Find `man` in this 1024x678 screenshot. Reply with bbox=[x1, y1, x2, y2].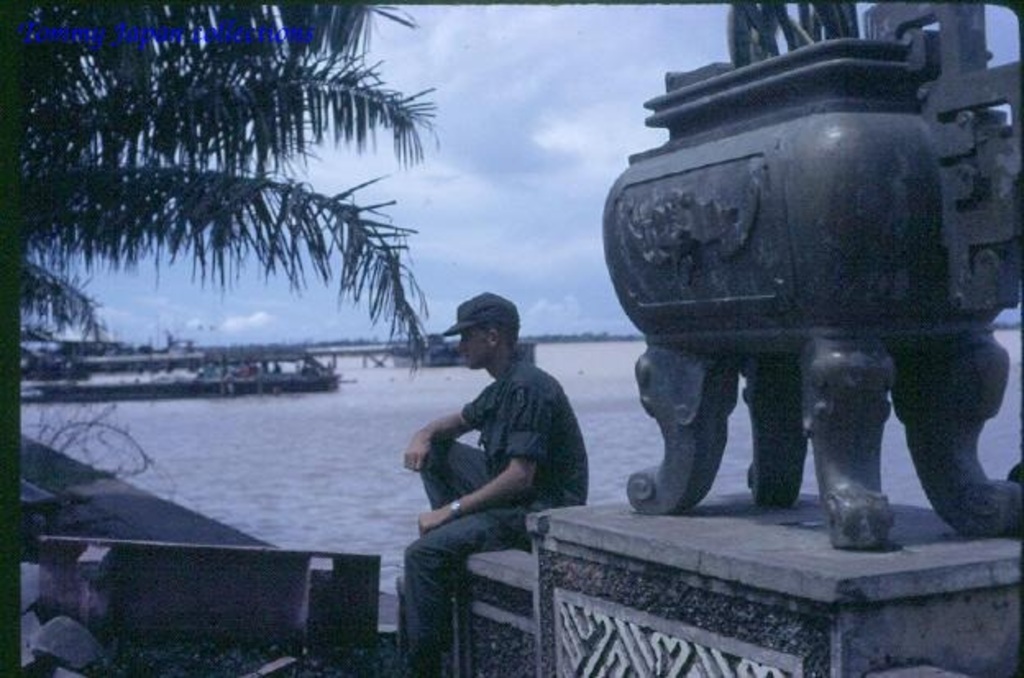
bbox=[407, 276, 571, 557].
